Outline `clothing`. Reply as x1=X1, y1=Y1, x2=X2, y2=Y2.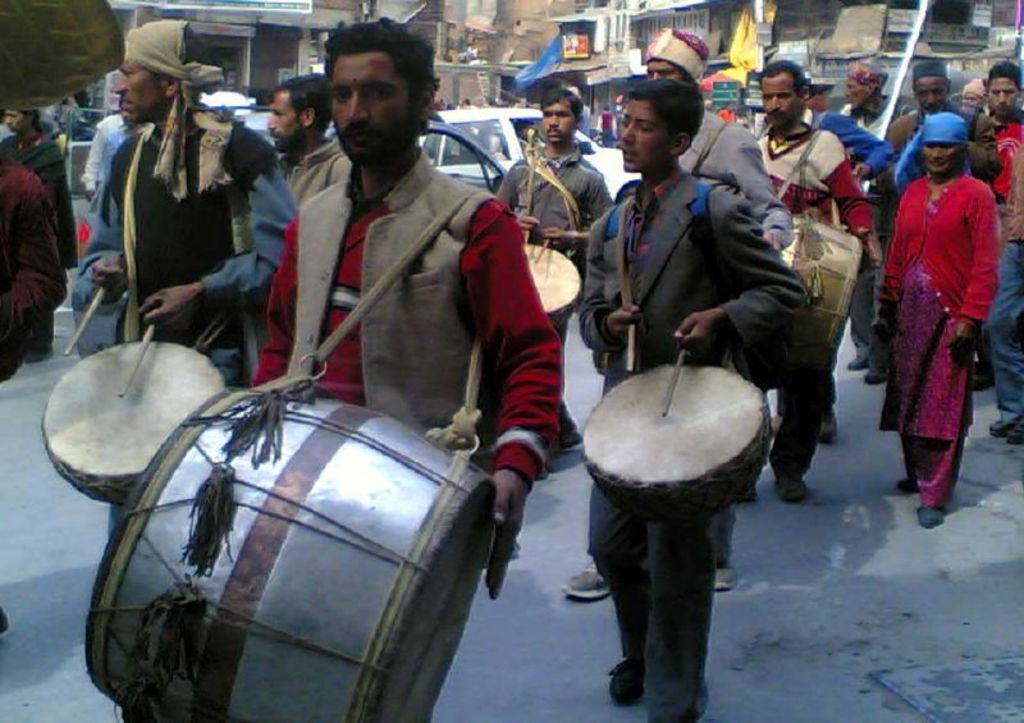
x1=0, y1=168, x2=68, y2=385.
